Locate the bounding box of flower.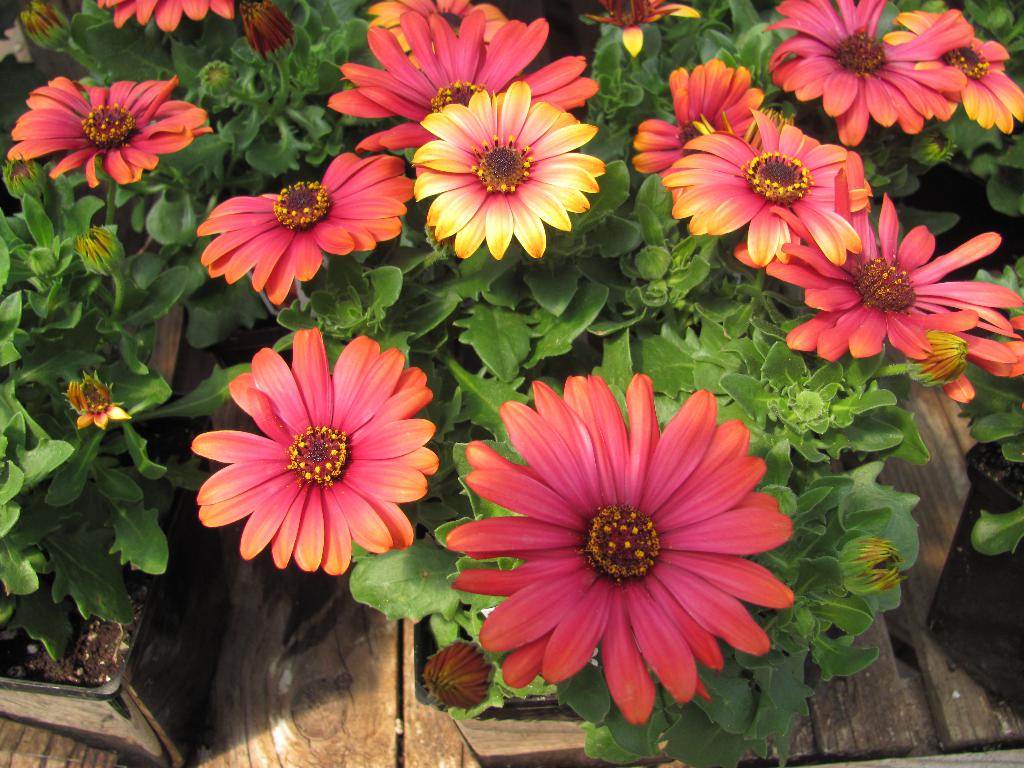
Bounding box: 886, 8, 1023, 138.
